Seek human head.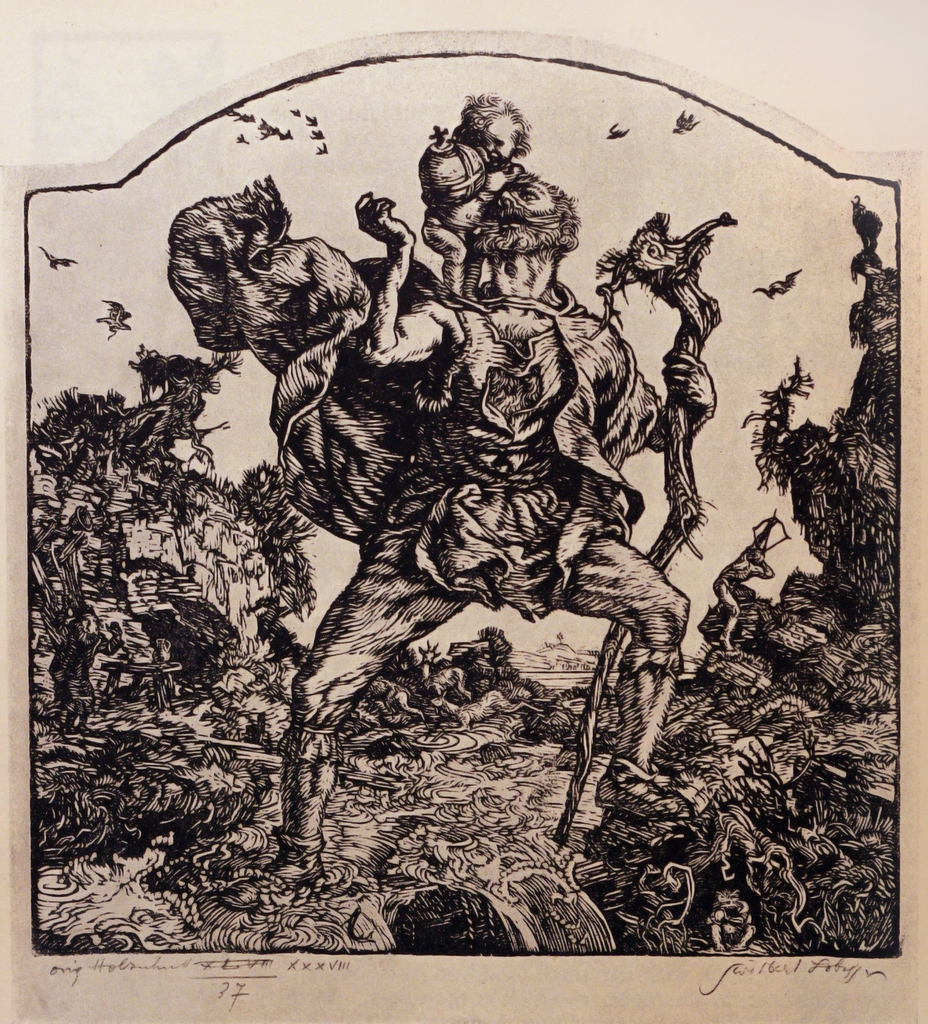
470/172/572/239.
